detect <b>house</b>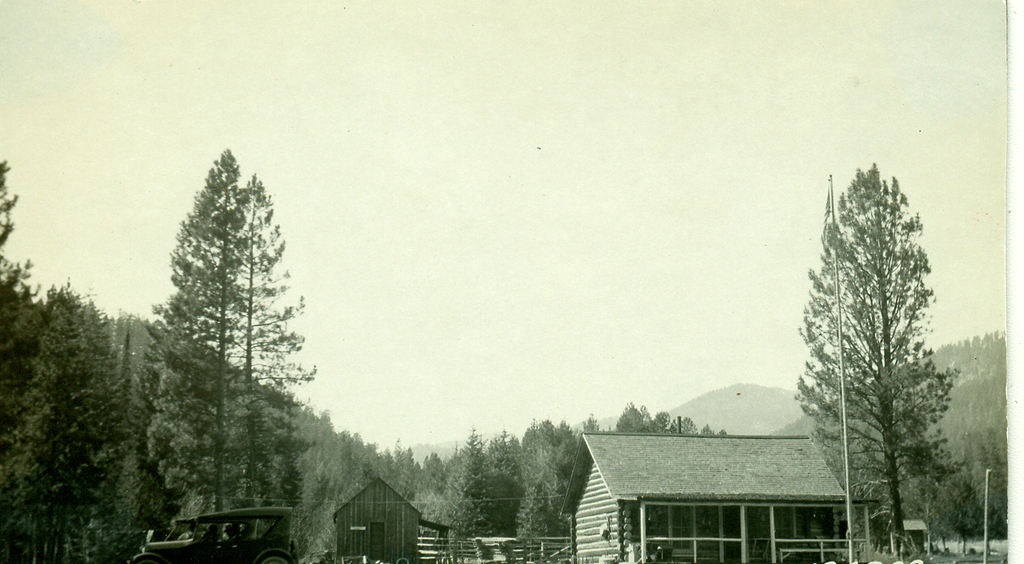
(323, 466, 427, 563)
